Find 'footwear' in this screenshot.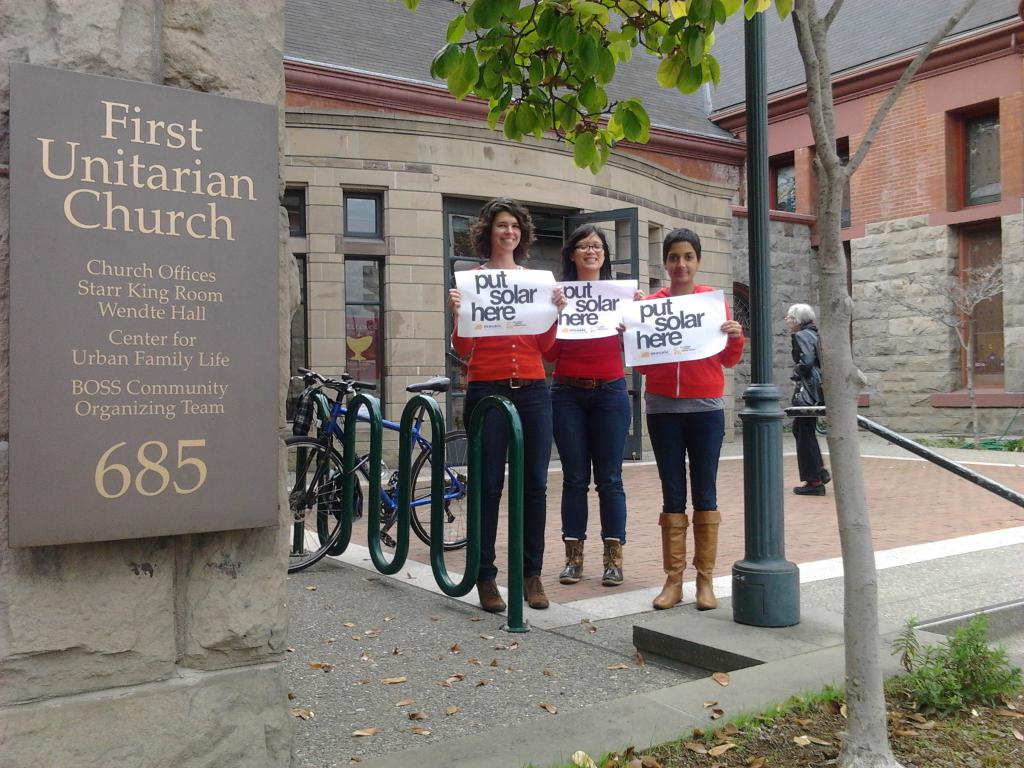
The bounding box for 'footwear' is bbox=[557, 534, 586, 586].
